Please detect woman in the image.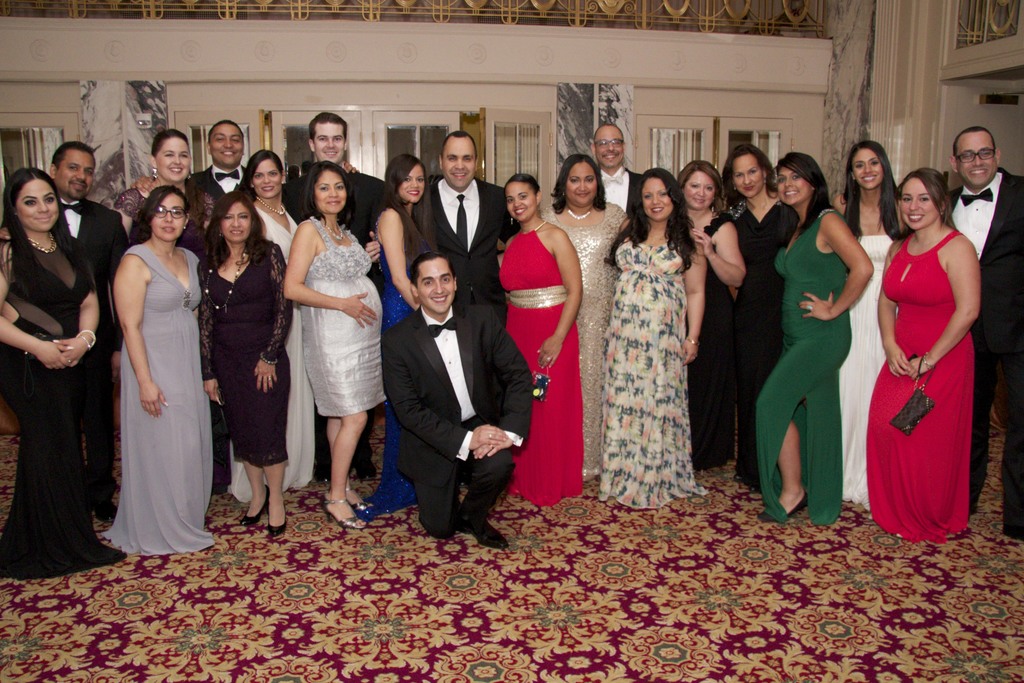
box=[105, 185, 220, 555].
